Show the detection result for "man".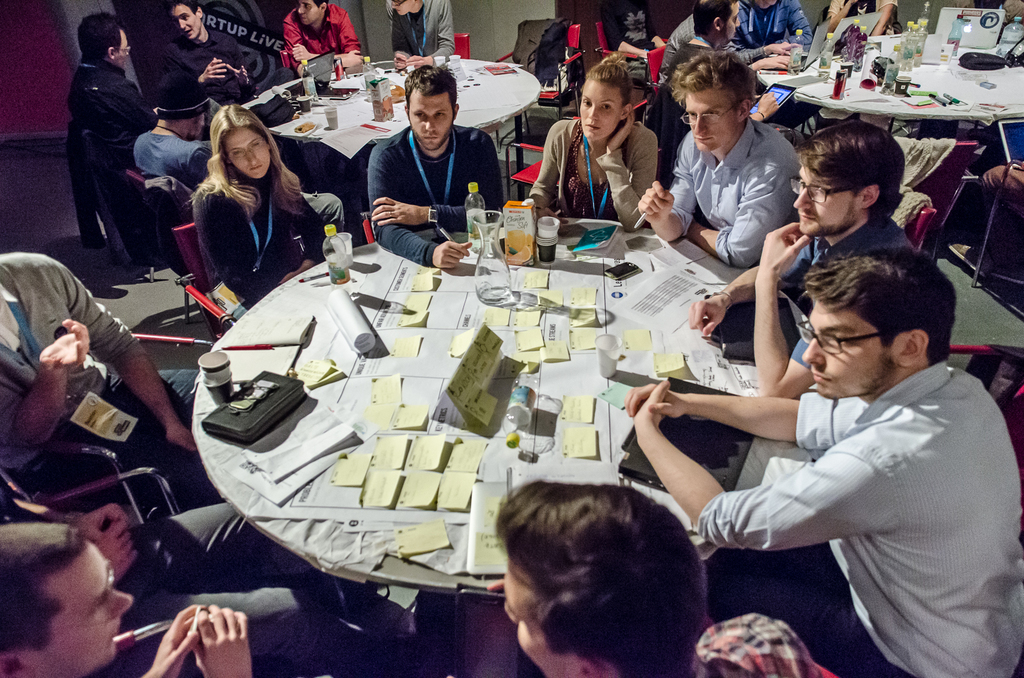
(0,522,247,677).
